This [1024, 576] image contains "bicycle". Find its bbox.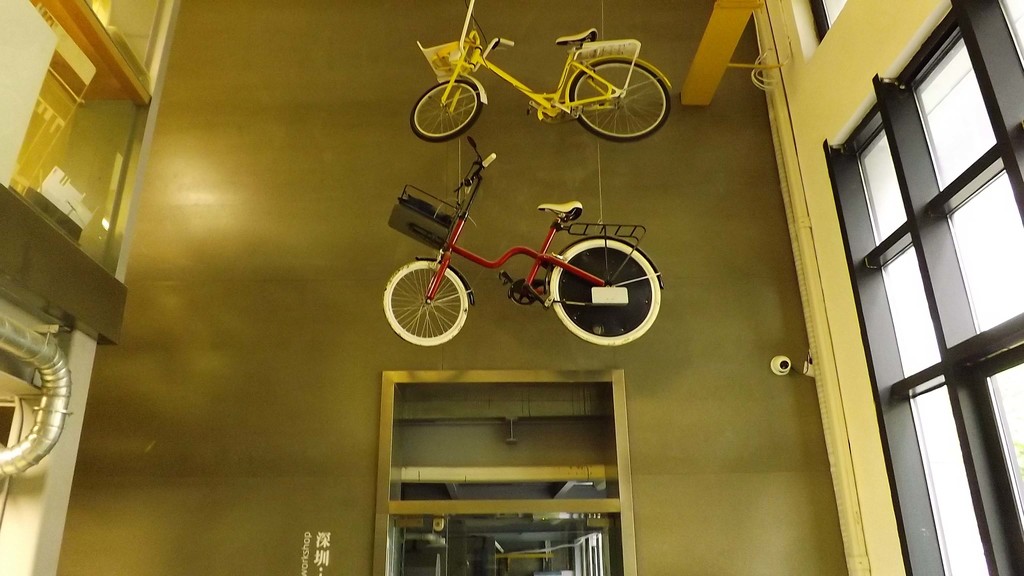
left=409, top=0, right=674, bottom=145.
